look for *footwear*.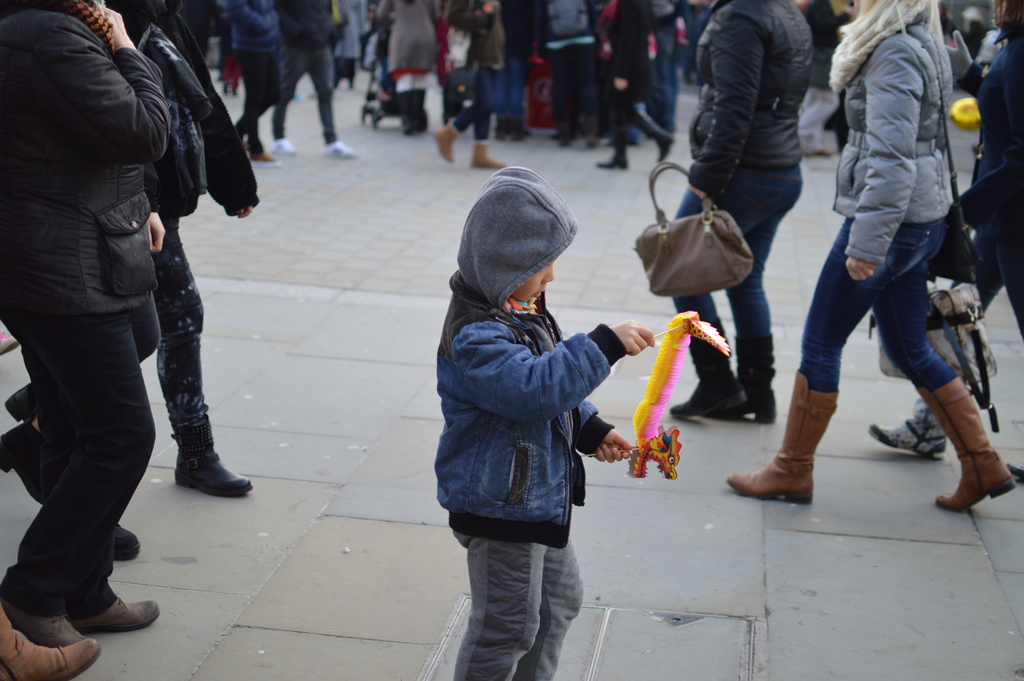
Found: [244, 151, 287, 167].
